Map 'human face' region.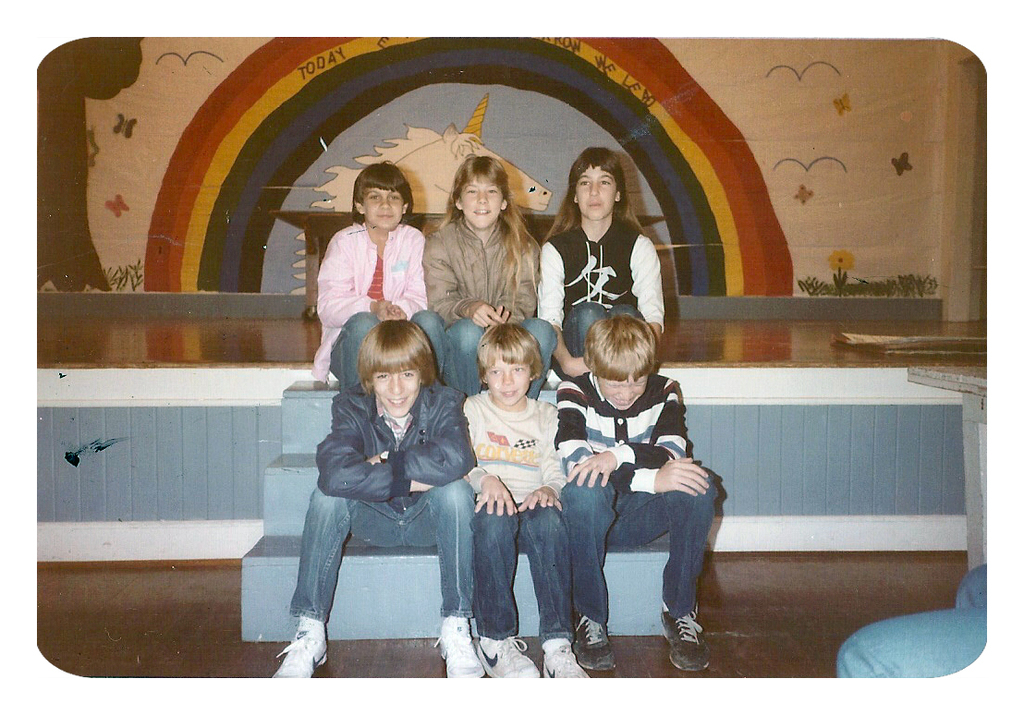
Mapped to bbox(362, 187, 404, 232).
